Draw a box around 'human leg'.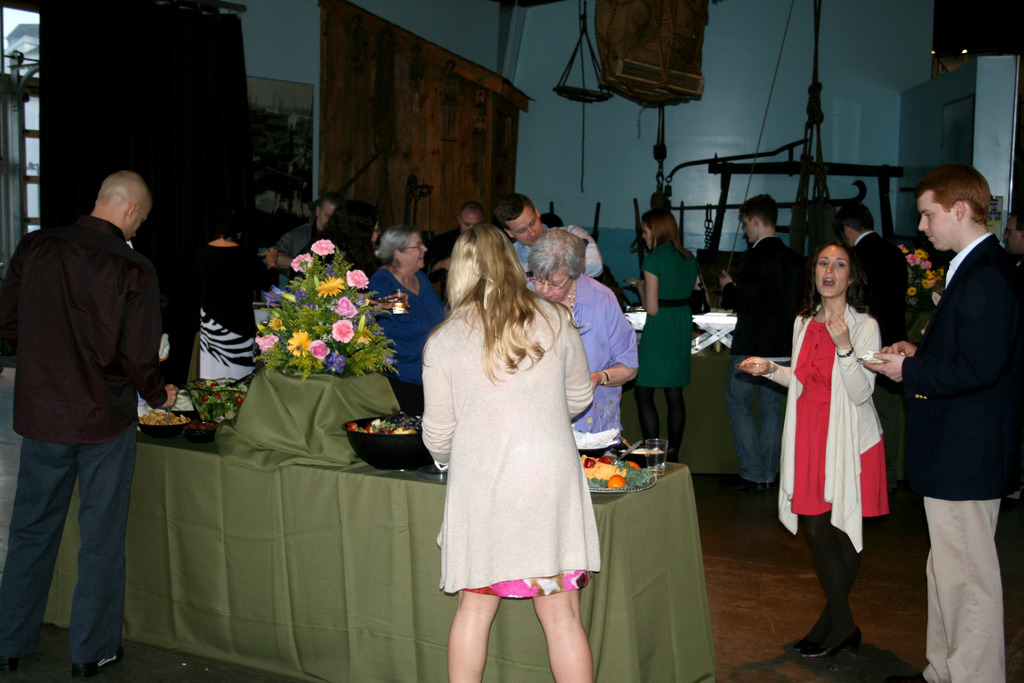
Rect(442, 449, 523, 682).
